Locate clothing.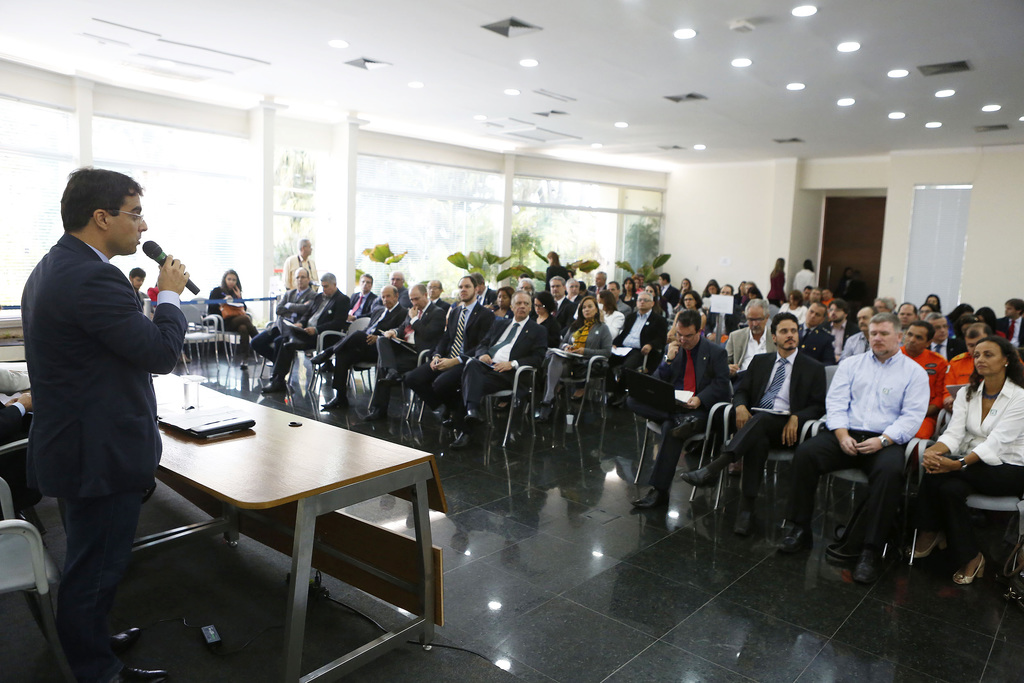
Bounding box: (left=789, top=320, right=834, bottom=363).
